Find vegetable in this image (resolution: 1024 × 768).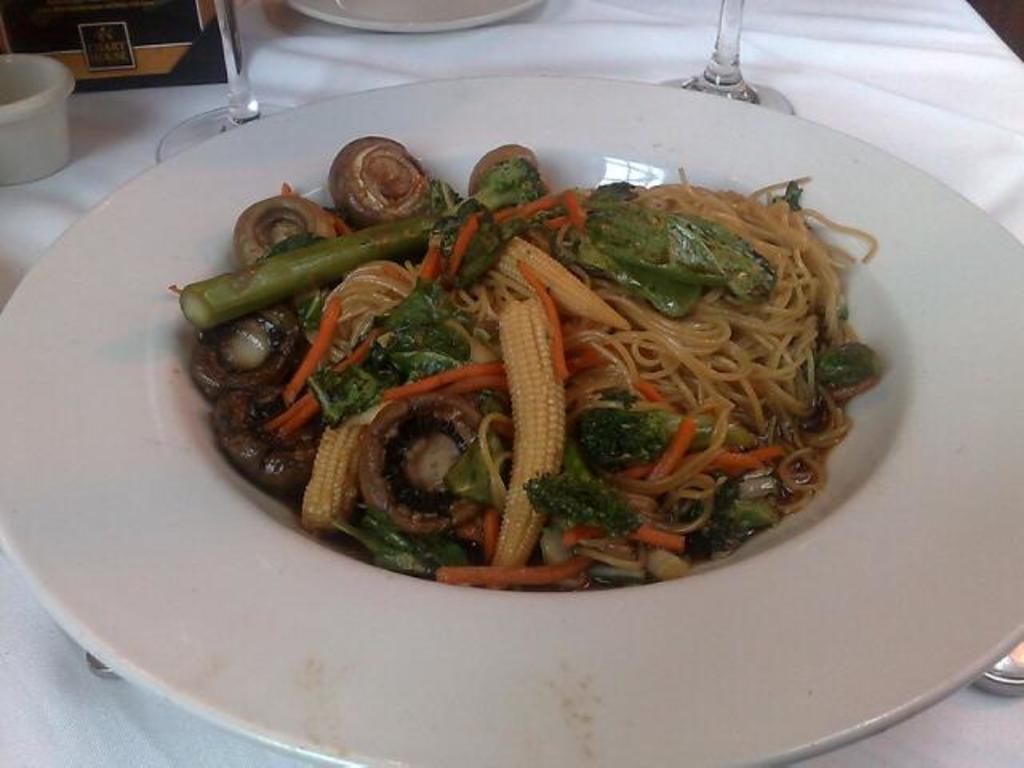
234,198,346,267.
